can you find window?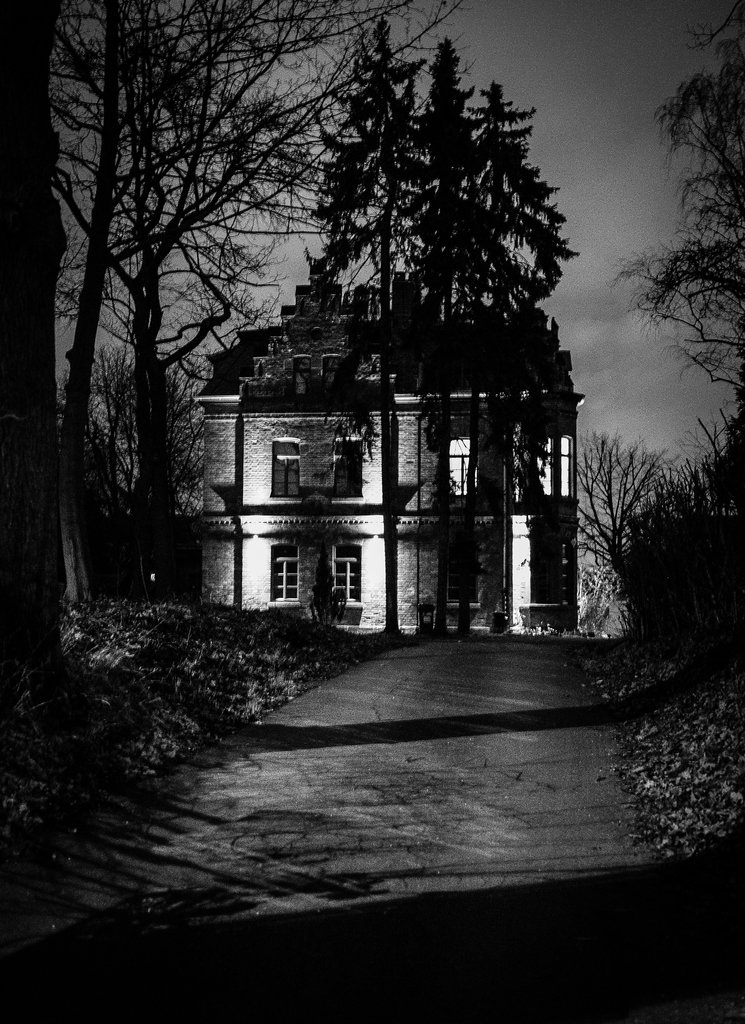
Yes, bounding box: l=535, t=426, r=552, b=499.
